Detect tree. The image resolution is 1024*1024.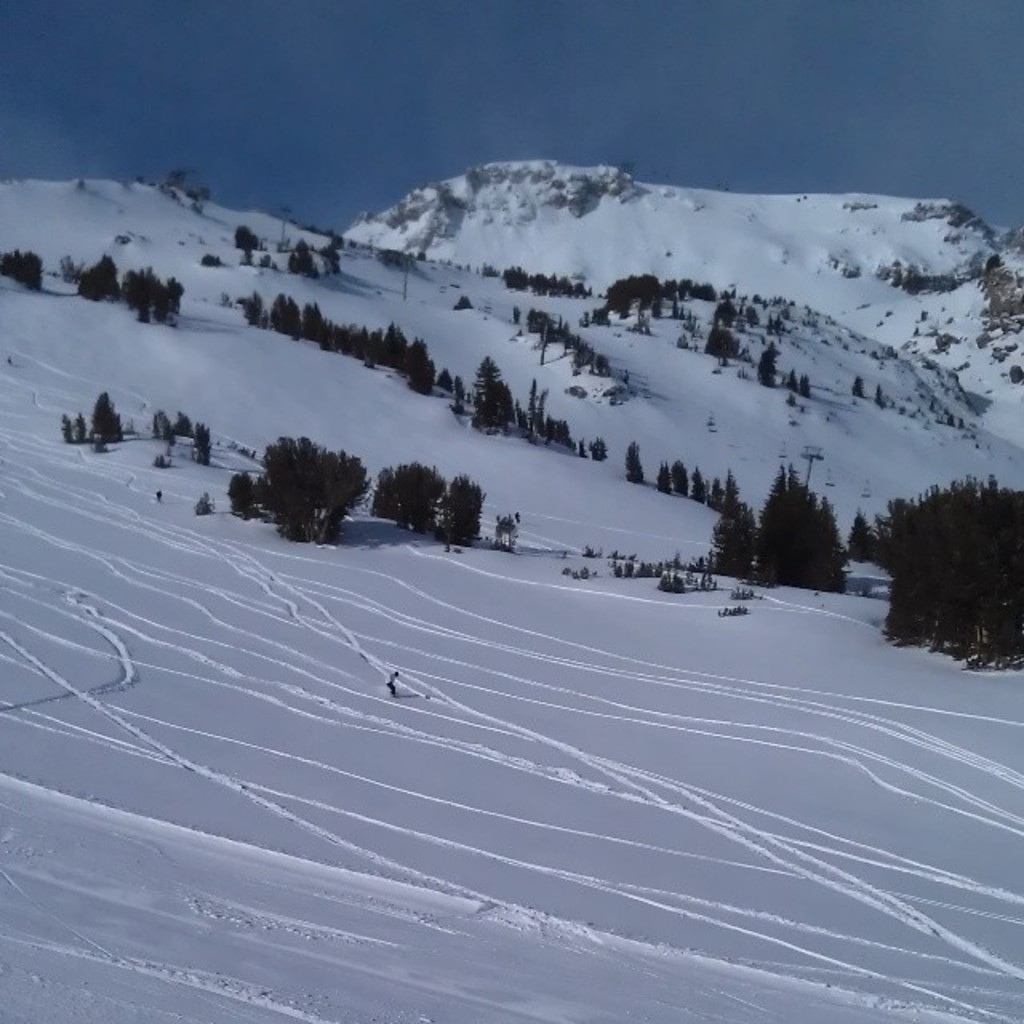
[x1=587, y1=437, x2=611, y2=464].
